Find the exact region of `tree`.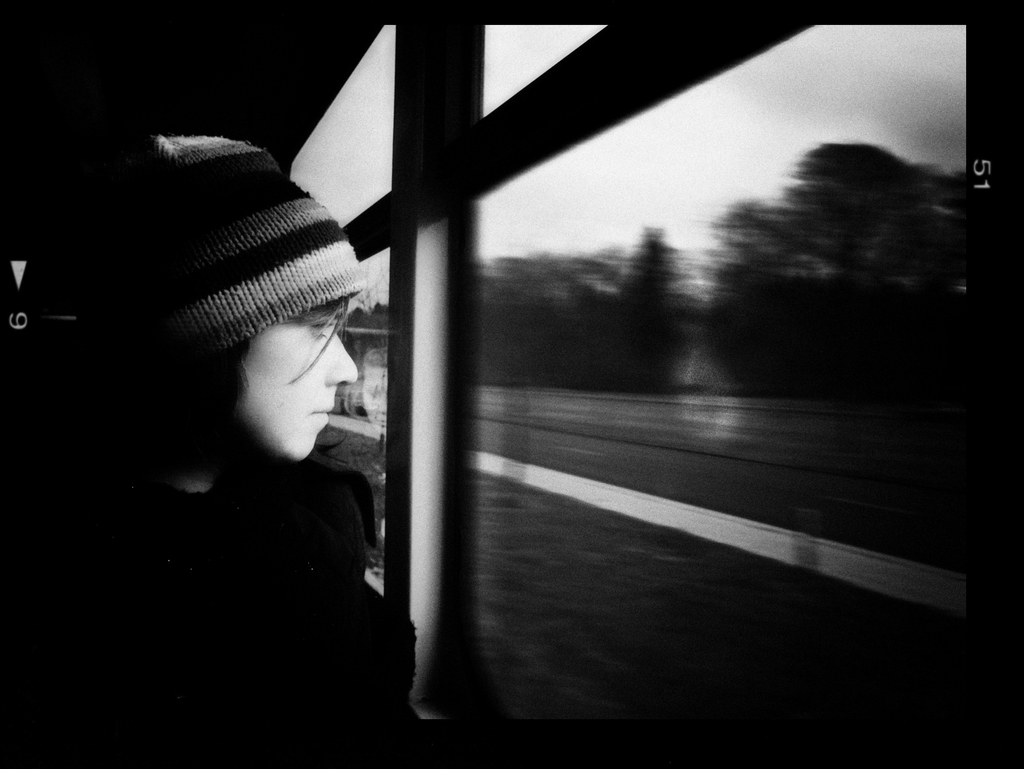
Exact region: 612 60 977 430.
